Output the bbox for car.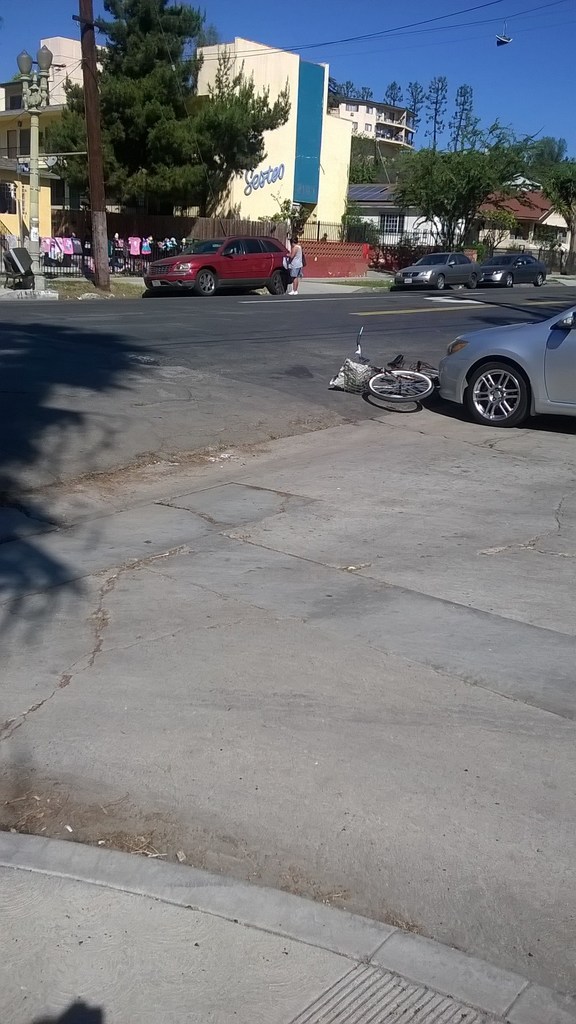
436:298:575:428.
